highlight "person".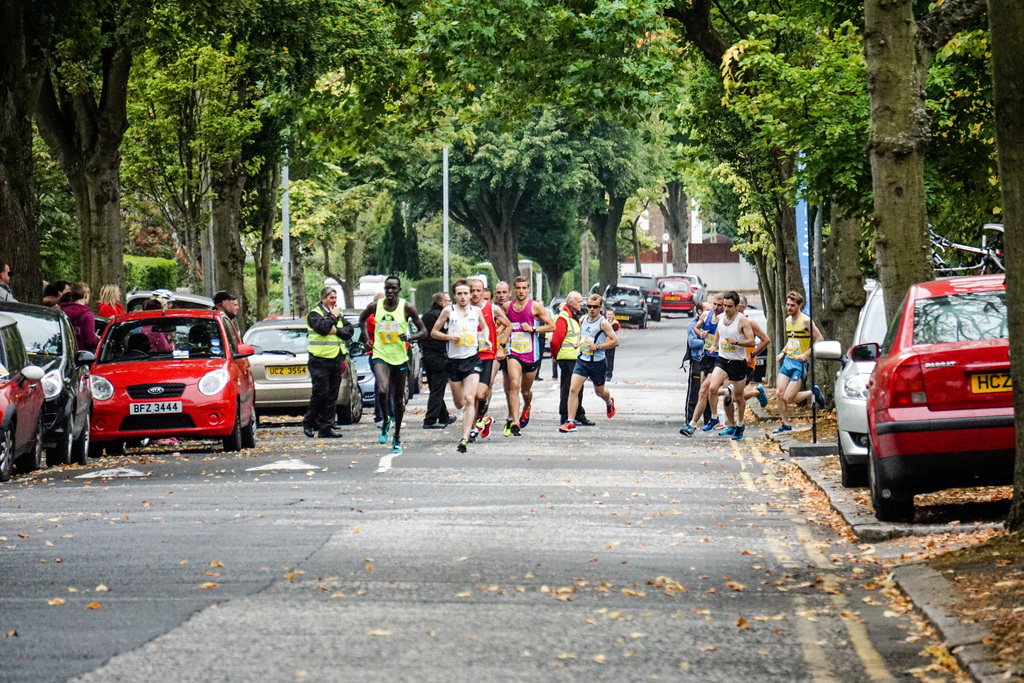
Highlighted region: <box>56,281,102,359</box>.
